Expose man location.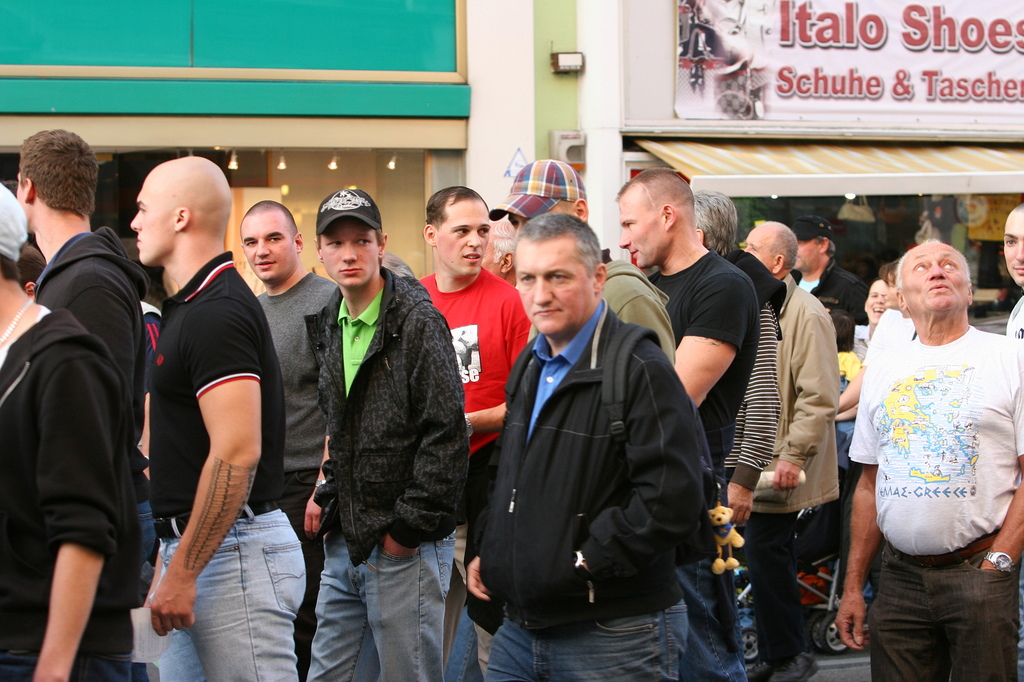
Exposed at 480:212:515:287.
